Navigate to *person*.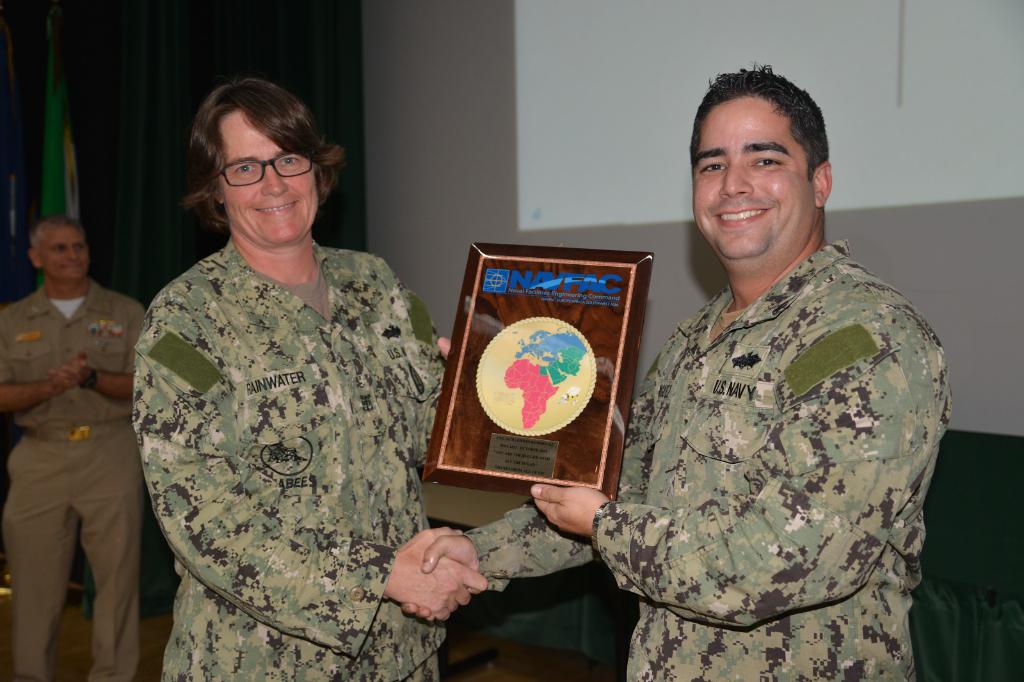
Navigation target: [left=0, top=211, right=149, bottom=681].
